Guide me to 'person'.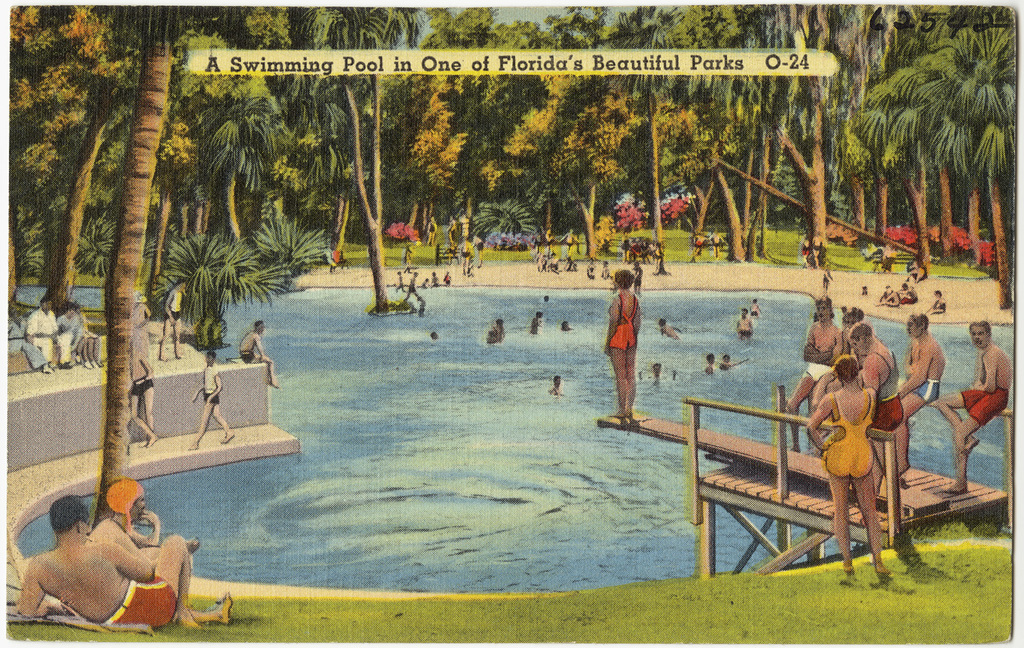
Guidance: bbox=(916, 263, 925, 281).
